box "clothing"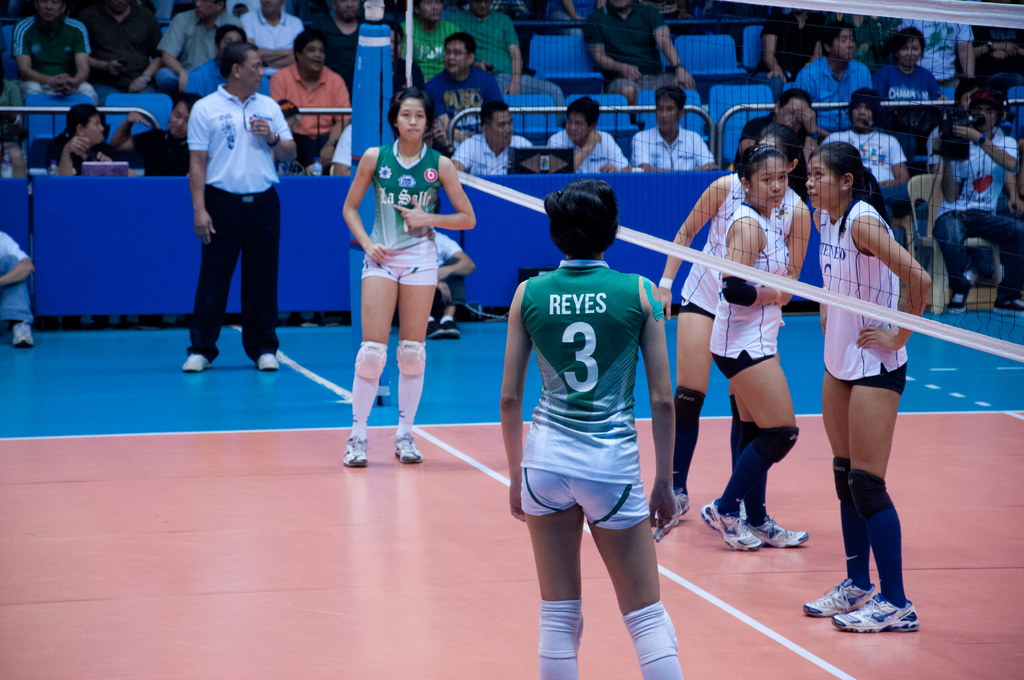
(332,9,365,67)
